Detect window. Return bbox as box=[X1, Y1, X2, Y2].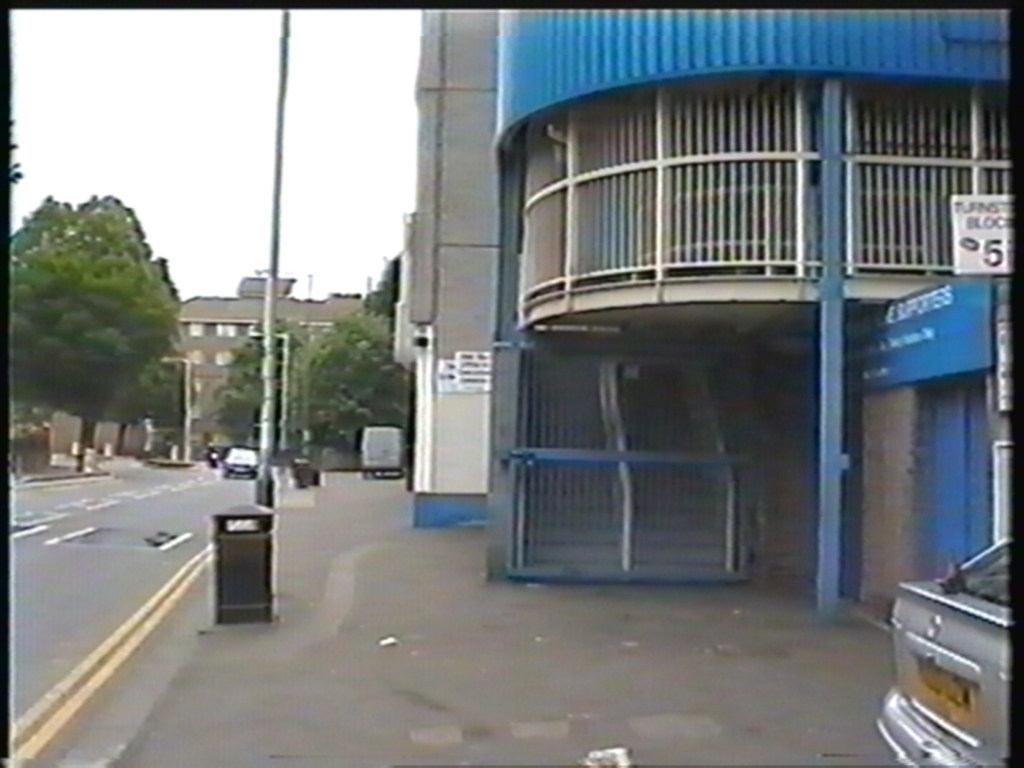
box=[248, 325, 269, 343].
